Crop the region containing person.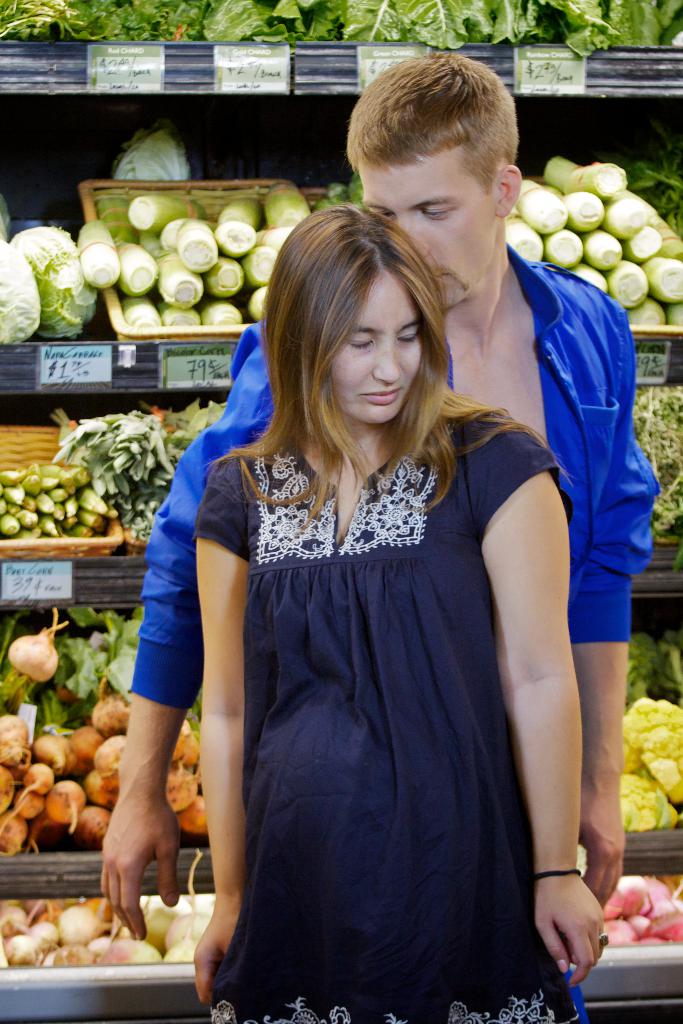
Crop region: rect(93, 37, 646, 1023).
